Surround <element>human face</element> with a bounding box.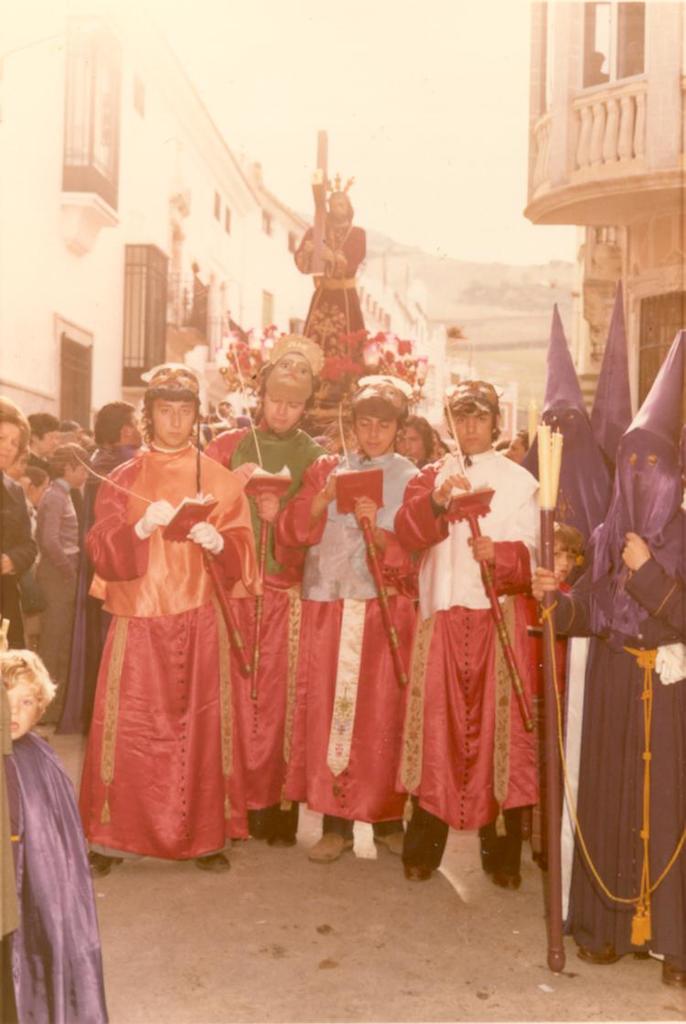
l=129, t=415, r=145, b=447.
